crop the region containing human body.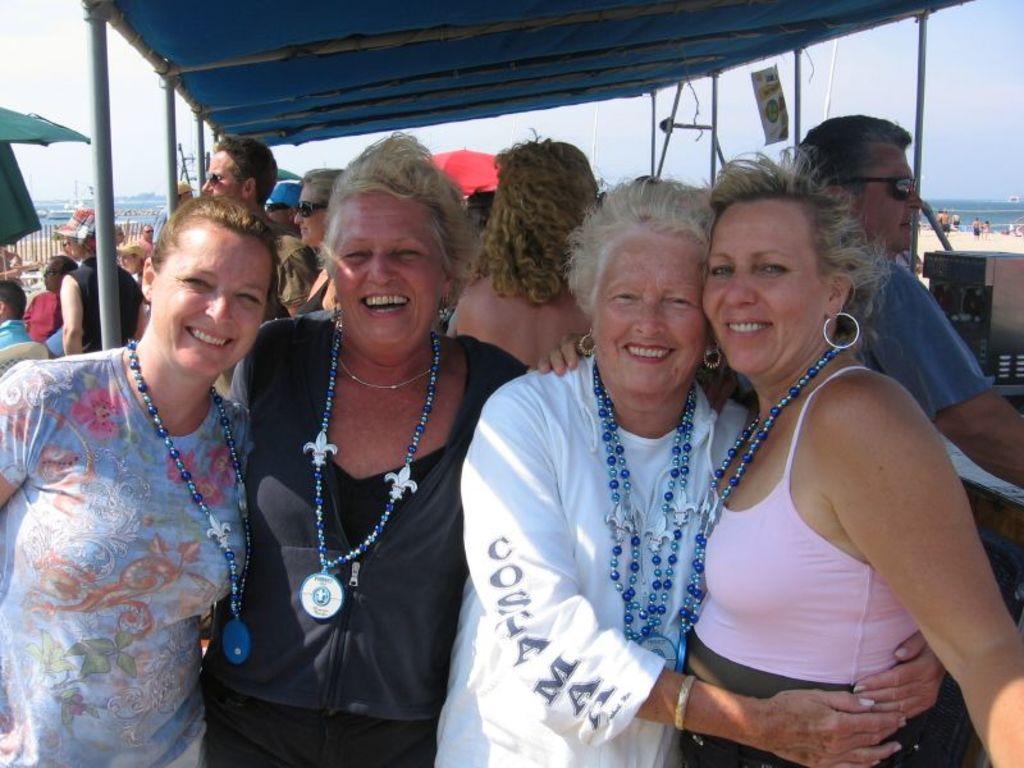
Crop region: bbox=[682, 358, 1023, 767].
